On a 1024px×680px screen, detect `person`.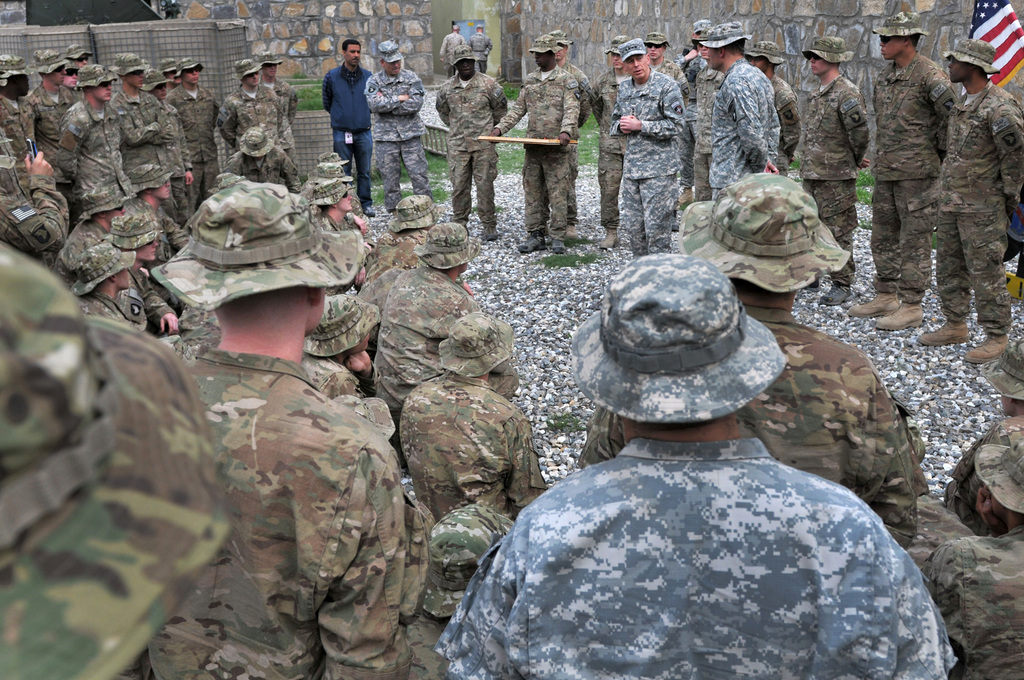
pyautogui.locateOnScreen(747, 43, 802, 173).
